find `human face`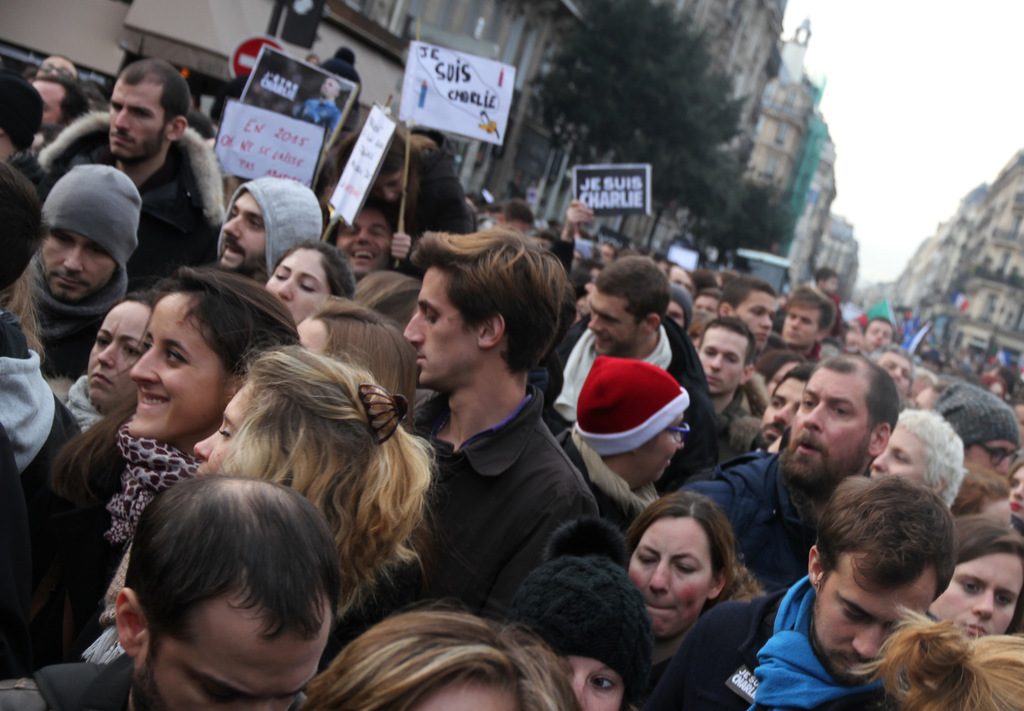
x1=971 y1=445 x2=1011 y2=476
